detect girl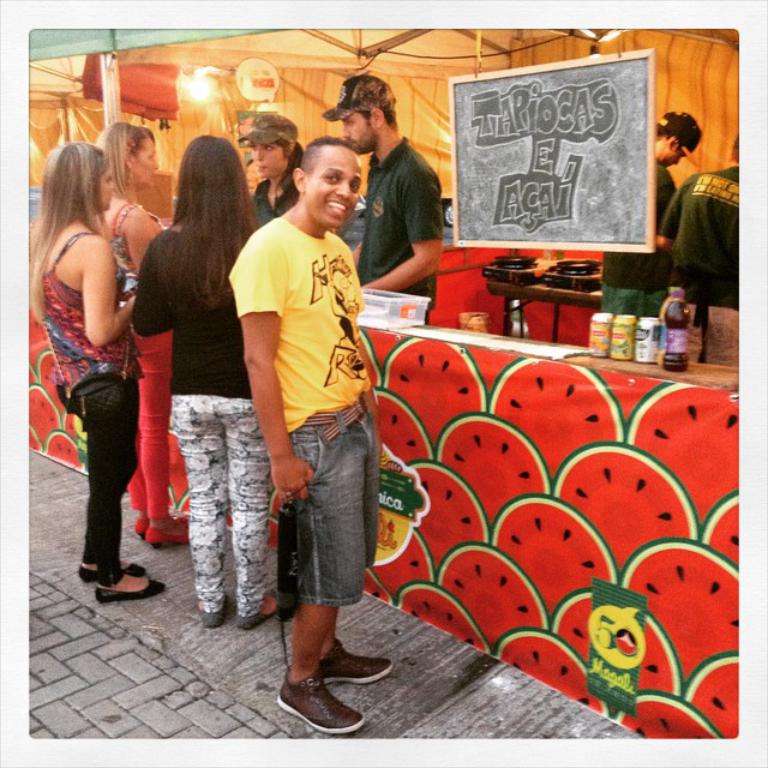
x1=90, y1=114, x2=198, y2=553
